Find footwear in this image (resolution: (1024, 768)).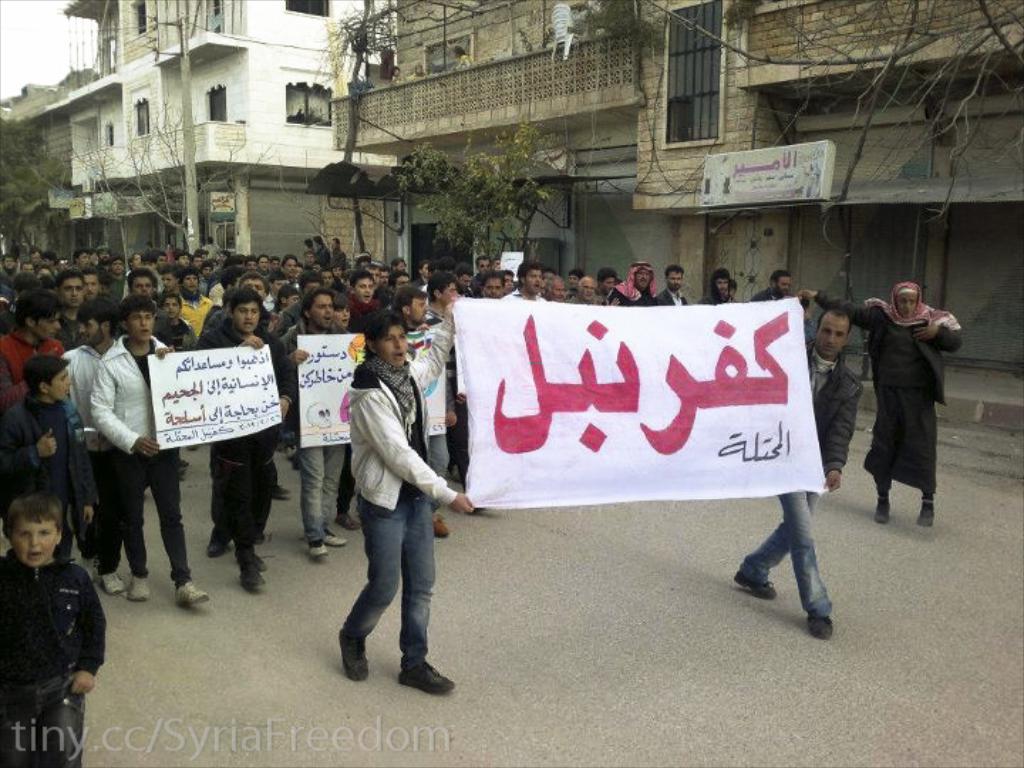
region(240, 565, 265, 590).
